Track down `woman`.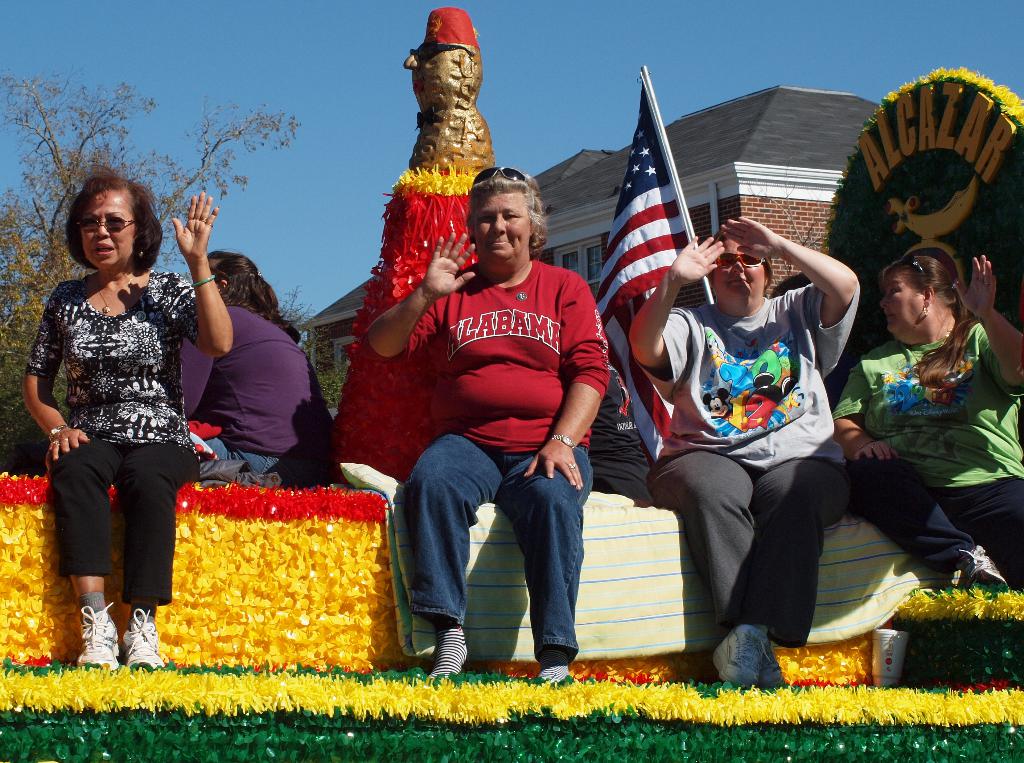
Tracked to 22:151:221:670.
